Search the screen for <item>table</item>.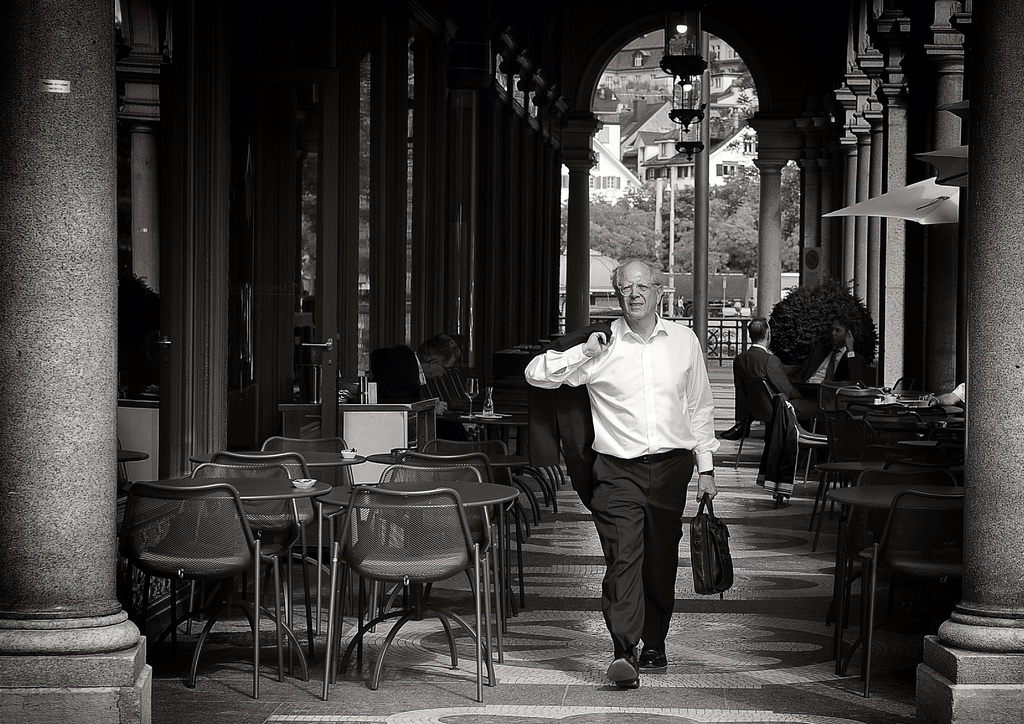
Found at (left=187, top=450, right=362, bottom=621).
